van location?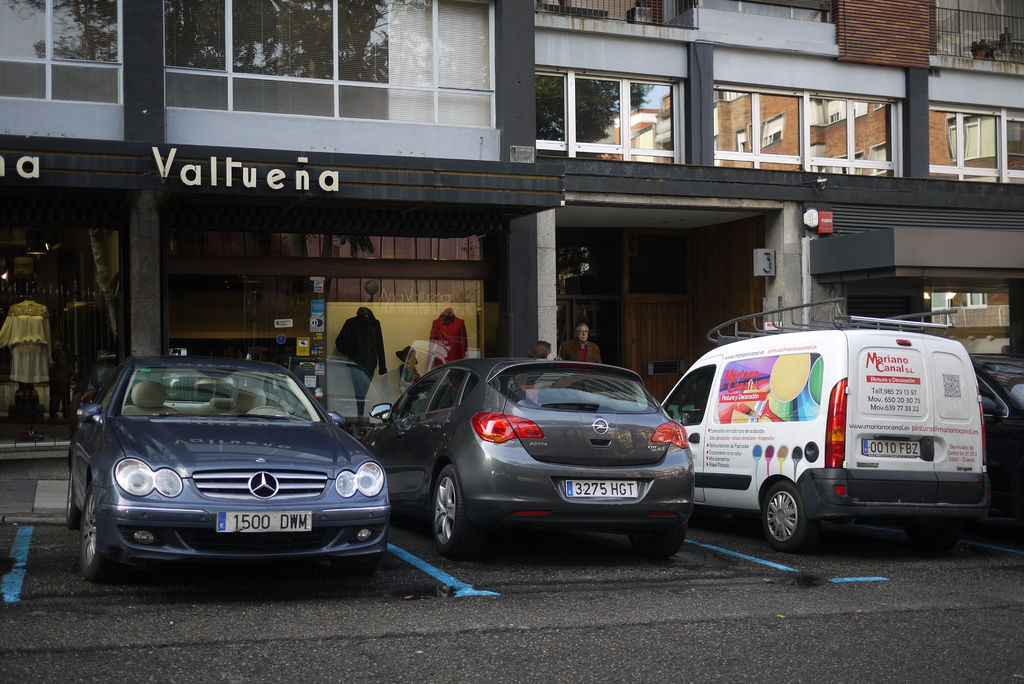
[left=662, top=293, right=991, bottom=555]
